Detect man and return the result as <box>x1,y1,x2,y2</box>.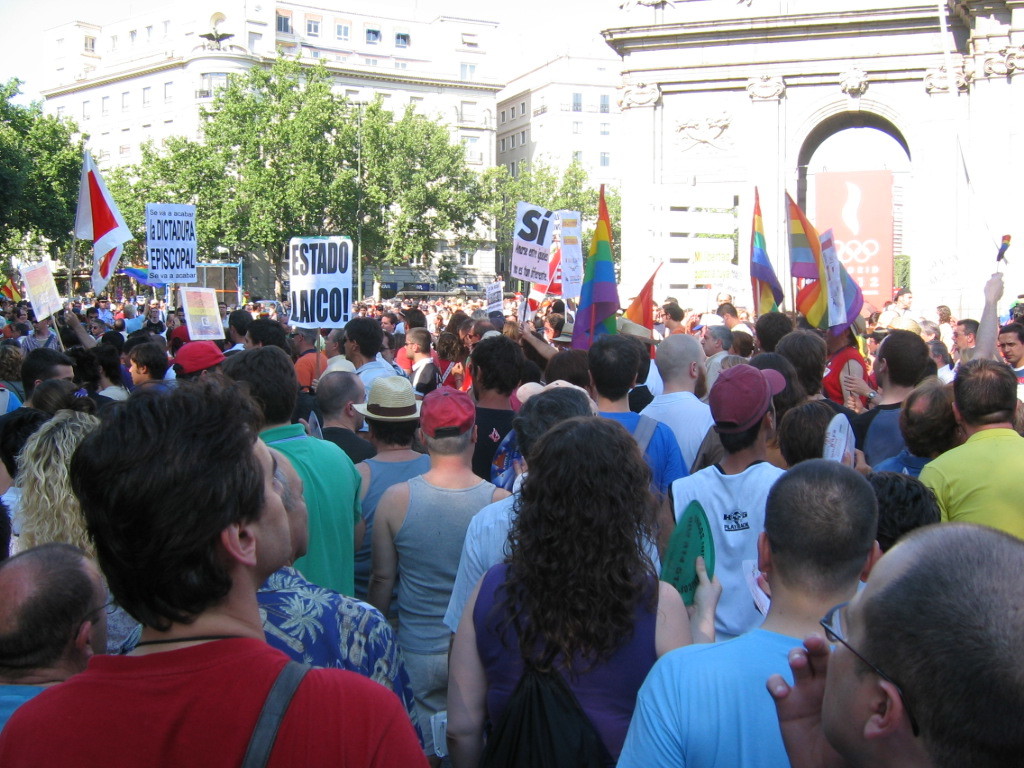
<box>0,350,77,440</box>.
